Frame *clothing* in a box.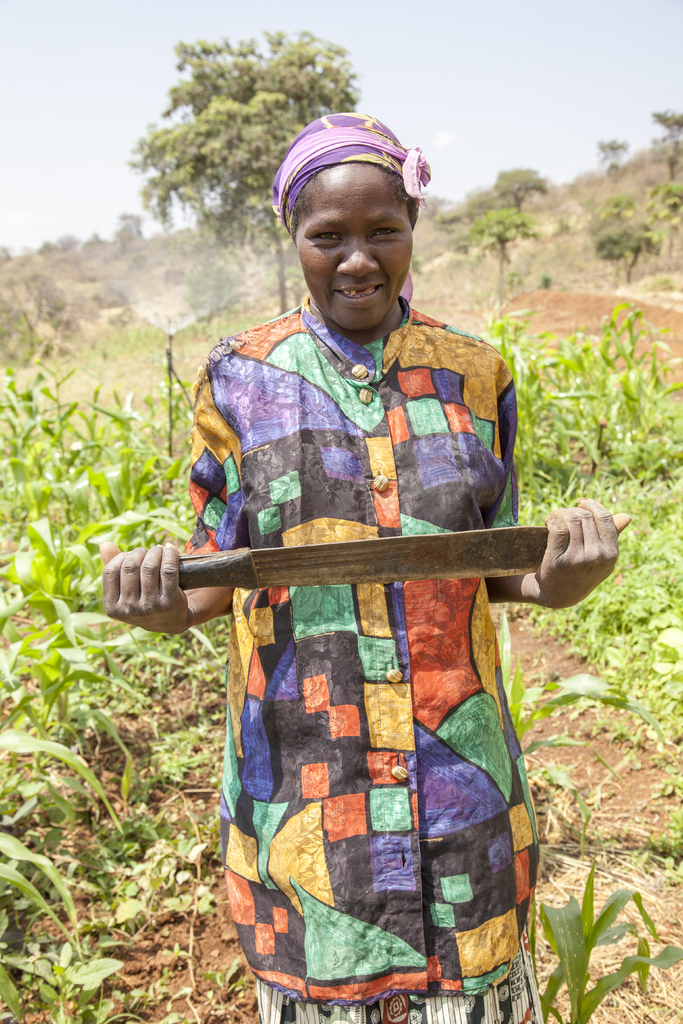
bbox=[176, 294, 539, 1023].
